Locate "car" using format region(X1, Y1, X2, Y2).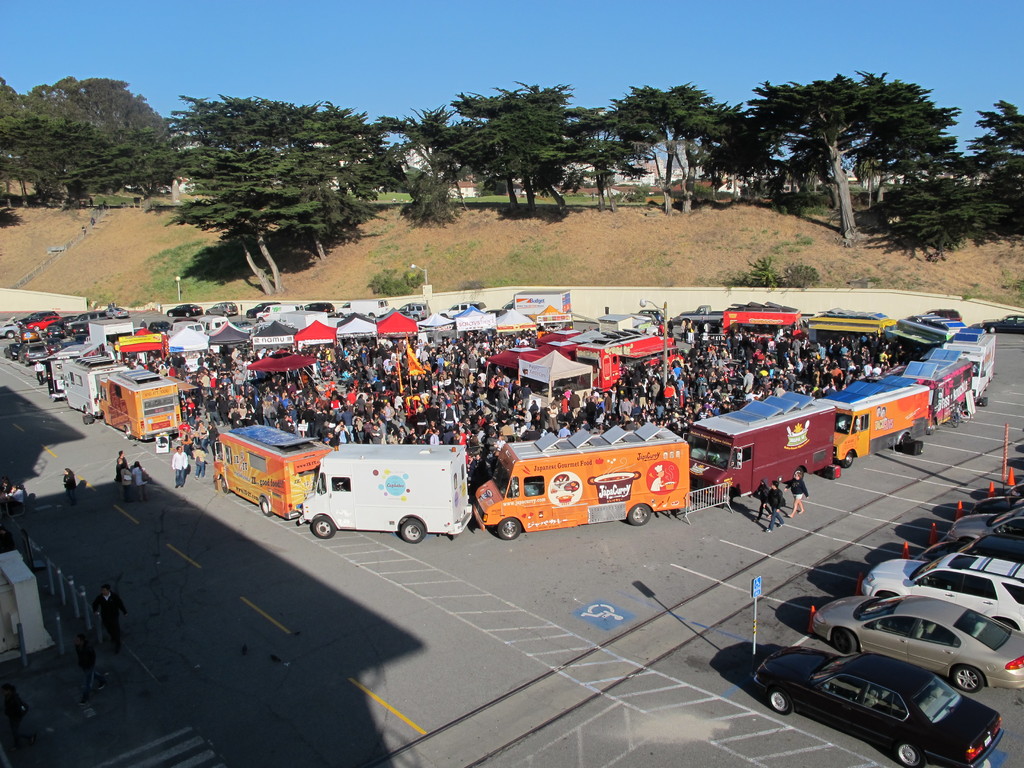
region(979, 312, 1023, 337).
